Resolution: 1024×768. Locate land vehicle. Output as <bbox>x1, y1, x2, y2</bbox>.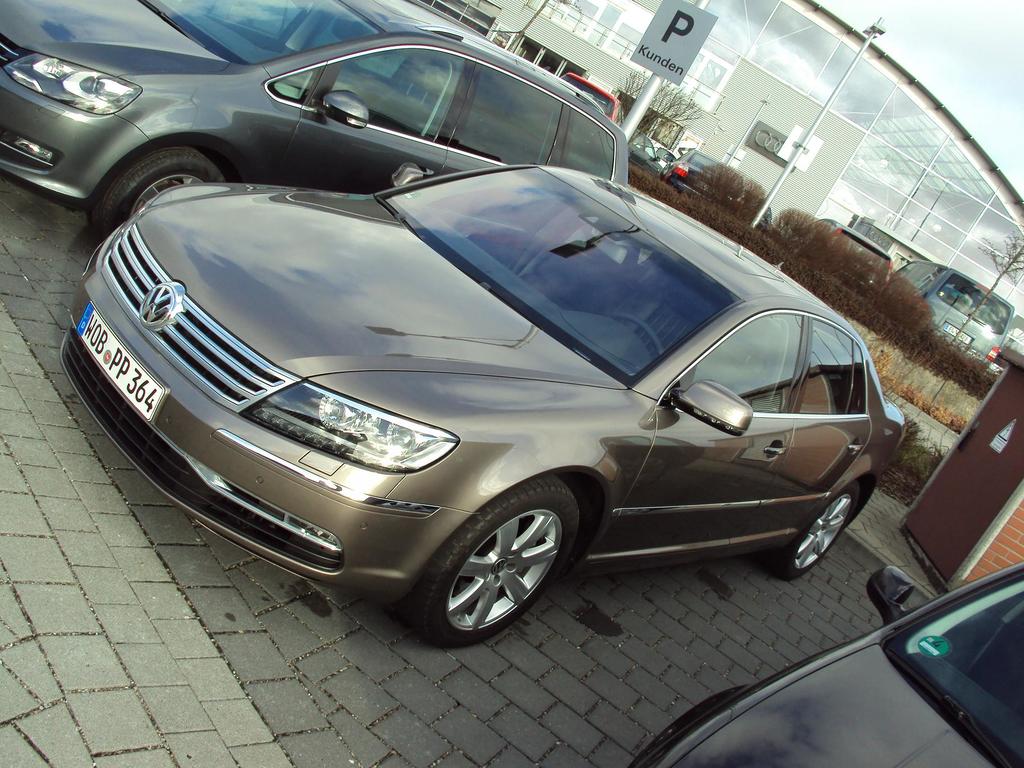
<bbox>60, 164, 902, 643</bbox>.
